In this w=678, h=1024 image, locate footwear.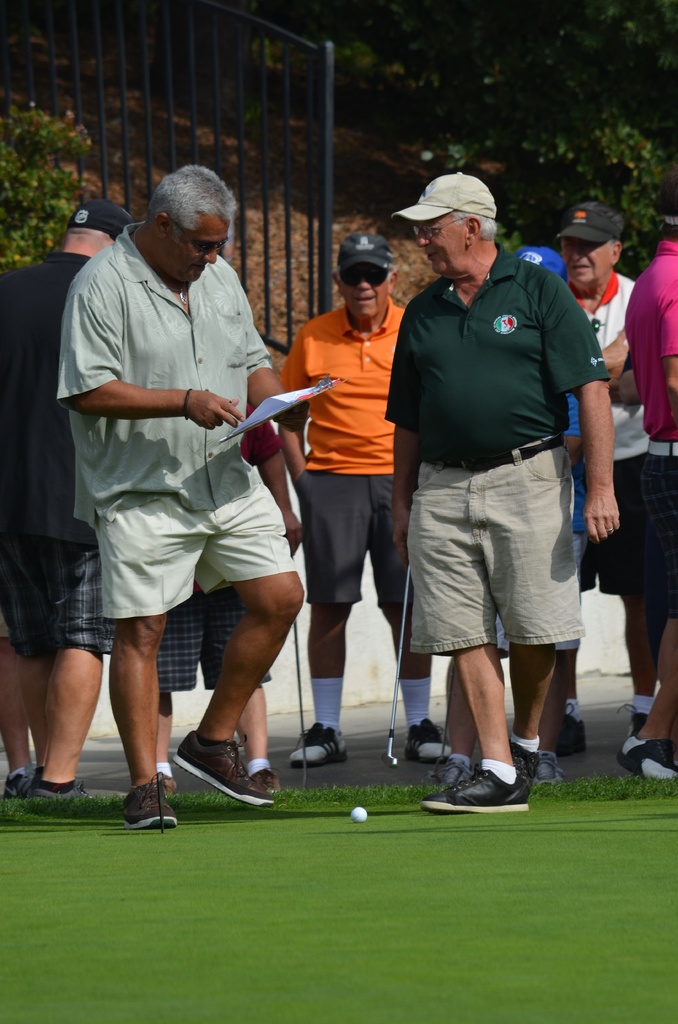
Bounding box: BBox(437, 760, 472, 783).
